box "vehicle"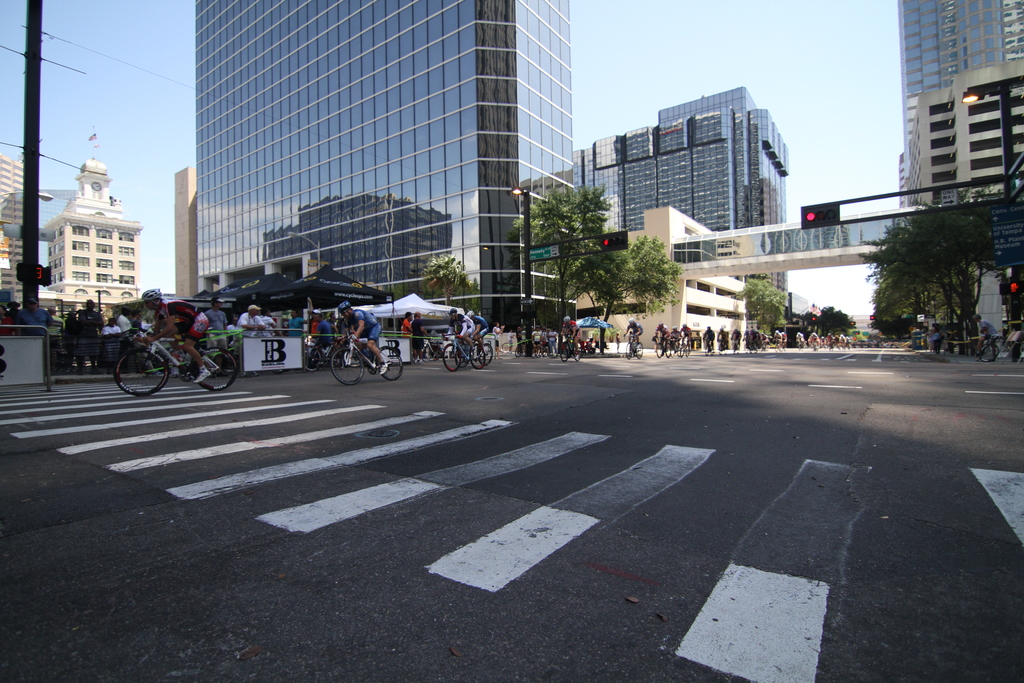
(x1=675, y1=334, x2=692, y2=356)
